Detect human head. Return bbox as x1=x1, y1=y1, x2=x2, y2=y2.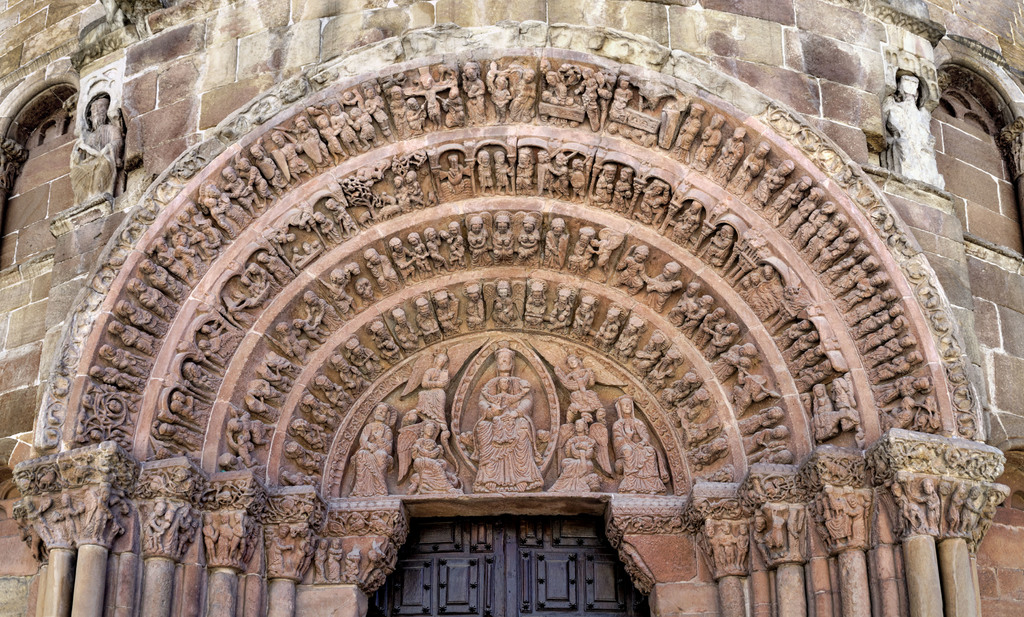
x1=751, y1=274, x2=758, y2=285.
